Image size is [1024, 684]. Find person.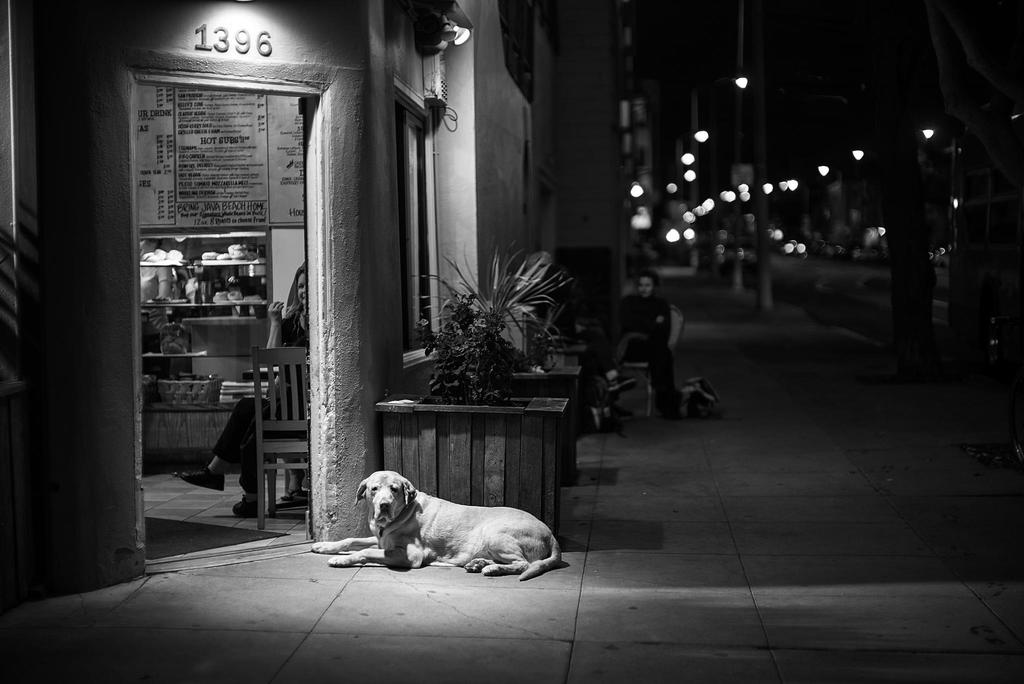
615,265,696,429.
